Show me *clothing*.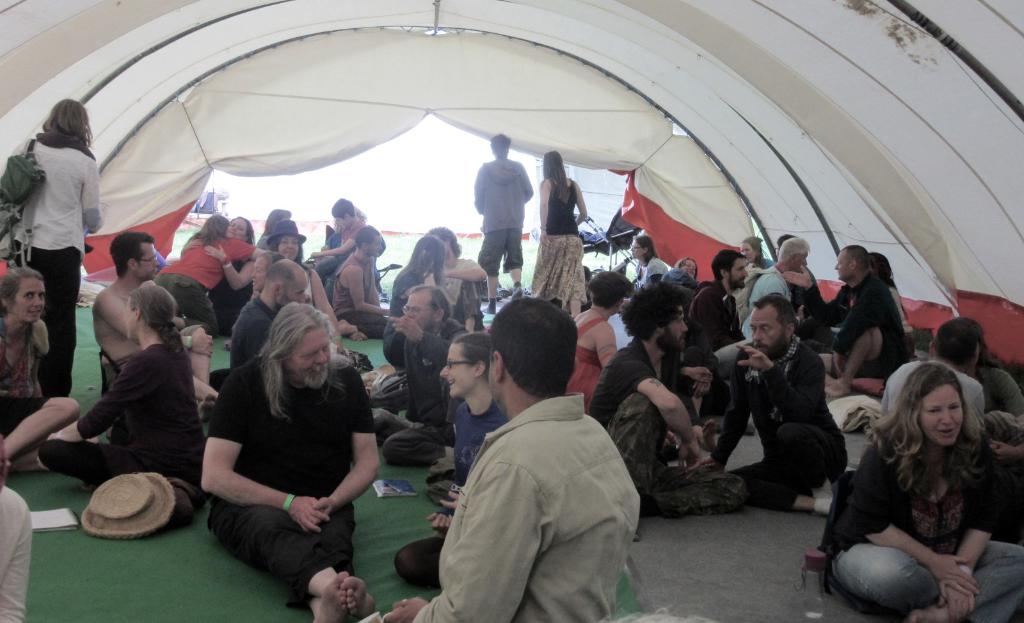
*clothing* is here: BBox(451, 399, 519, 489).
